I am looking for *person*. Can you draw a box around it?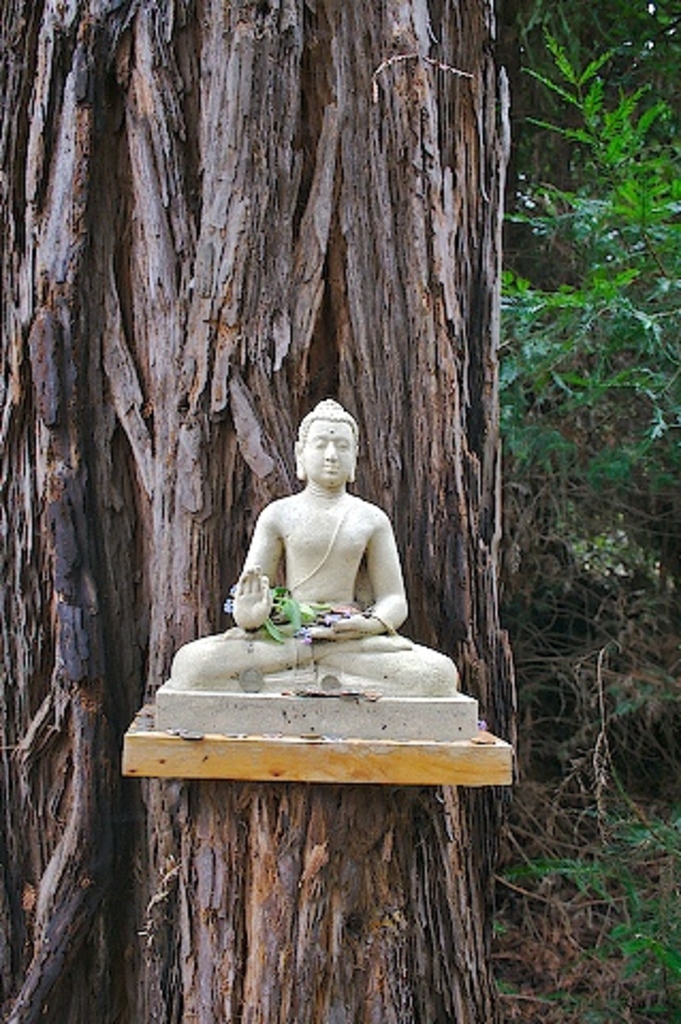
Sure, the bounding box is <box>216,399,431,678</box>.
